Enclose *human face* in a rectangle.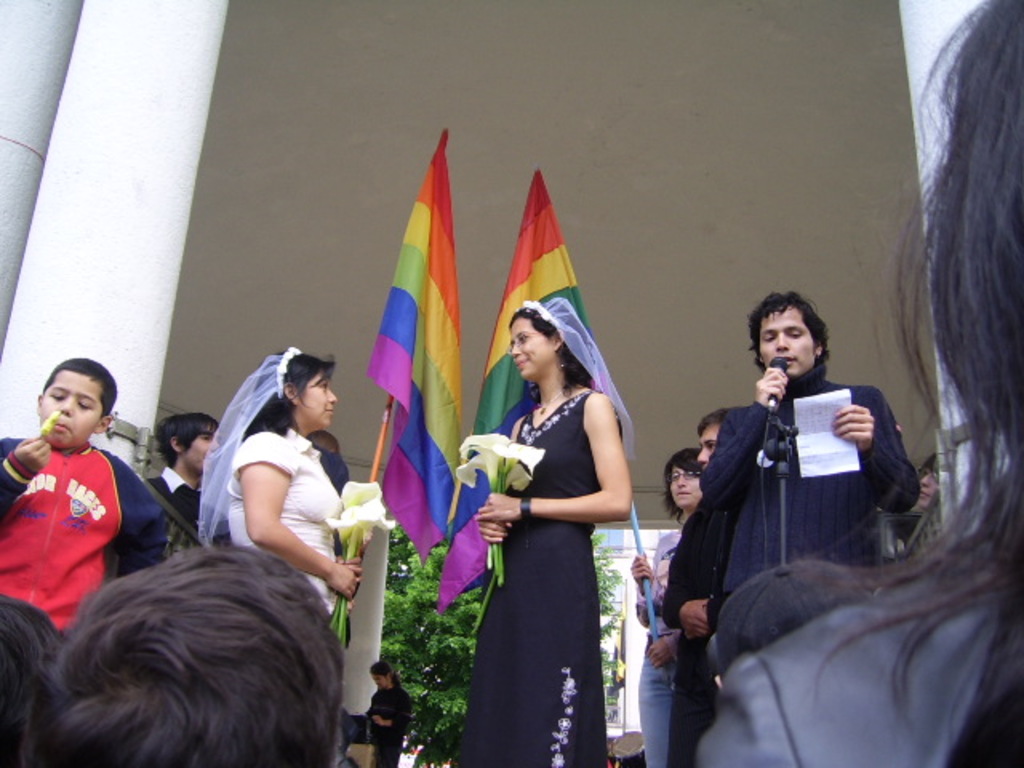
<box>299,370,339,427</box>.
